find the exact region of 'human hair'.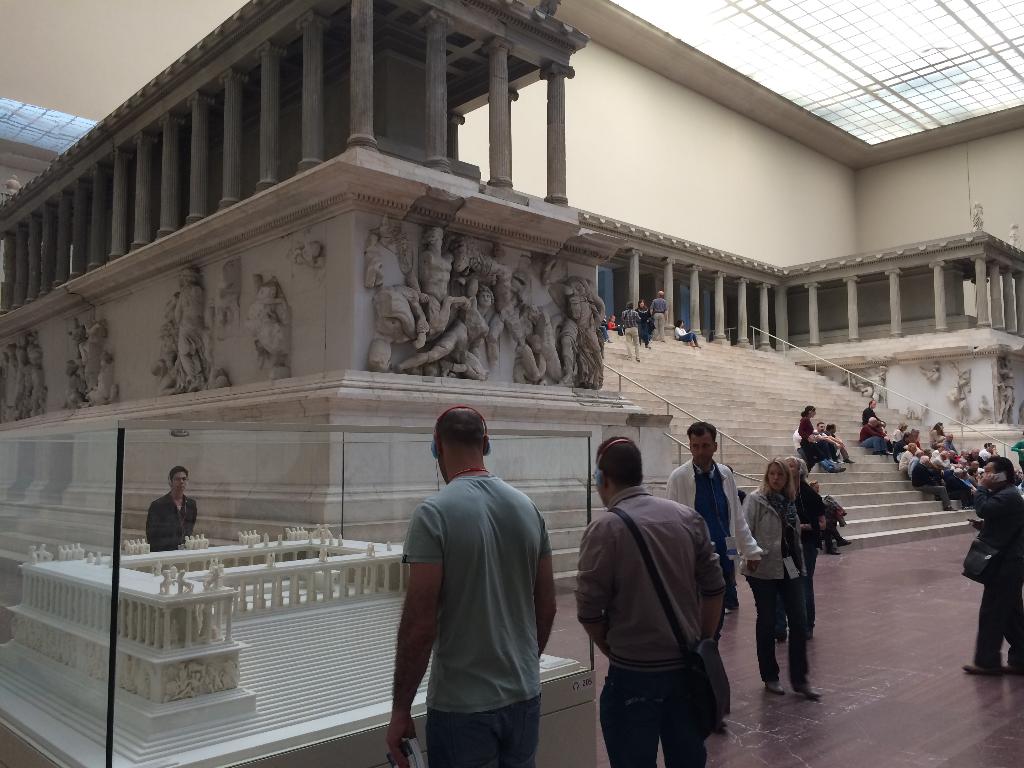
Exact region: select_region(627, 303, 632, 310).
